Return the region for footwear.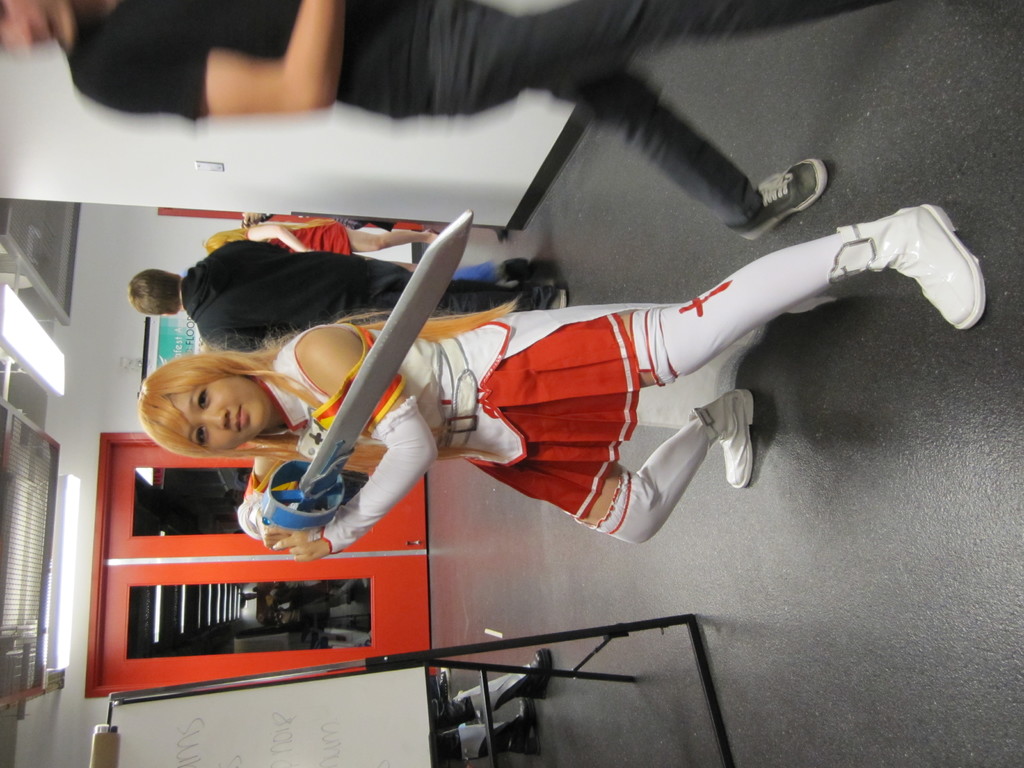
<region>825, 202, 994, 333</region>.
